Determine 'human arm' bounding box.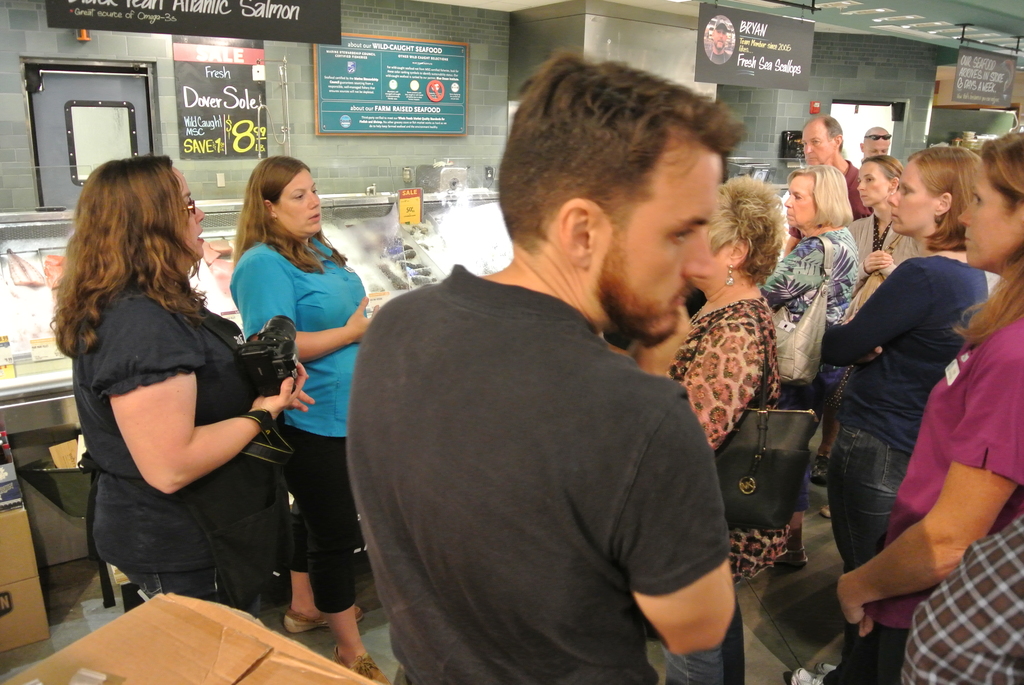
Determined: [x1=758, y1=239, x2=817, y2=306].
